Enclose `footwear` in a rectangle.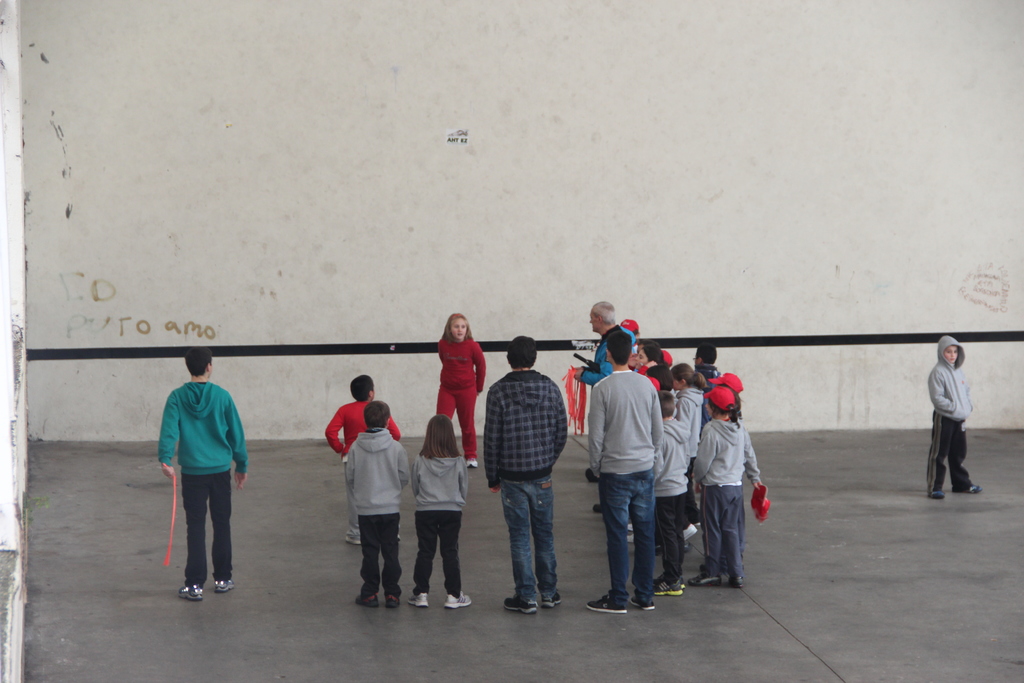
l=931, t=489, r=948, b=502.
